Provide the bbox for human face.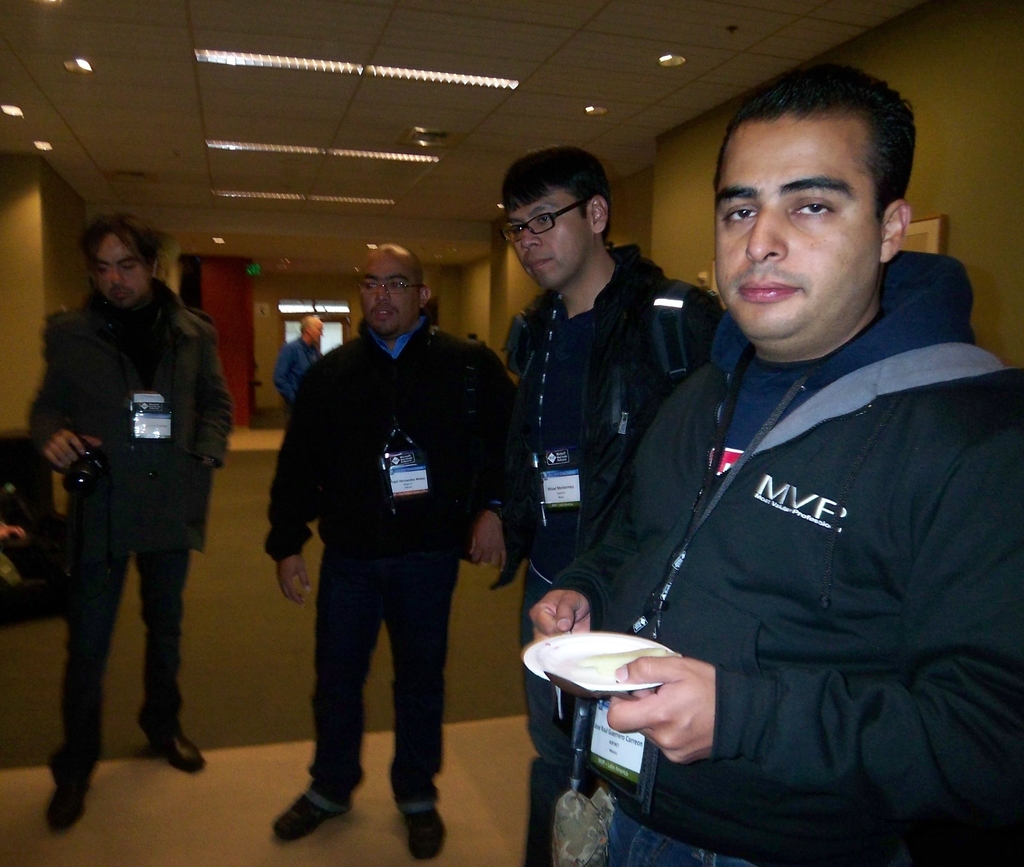
locate(357, 244, 421, 335).
